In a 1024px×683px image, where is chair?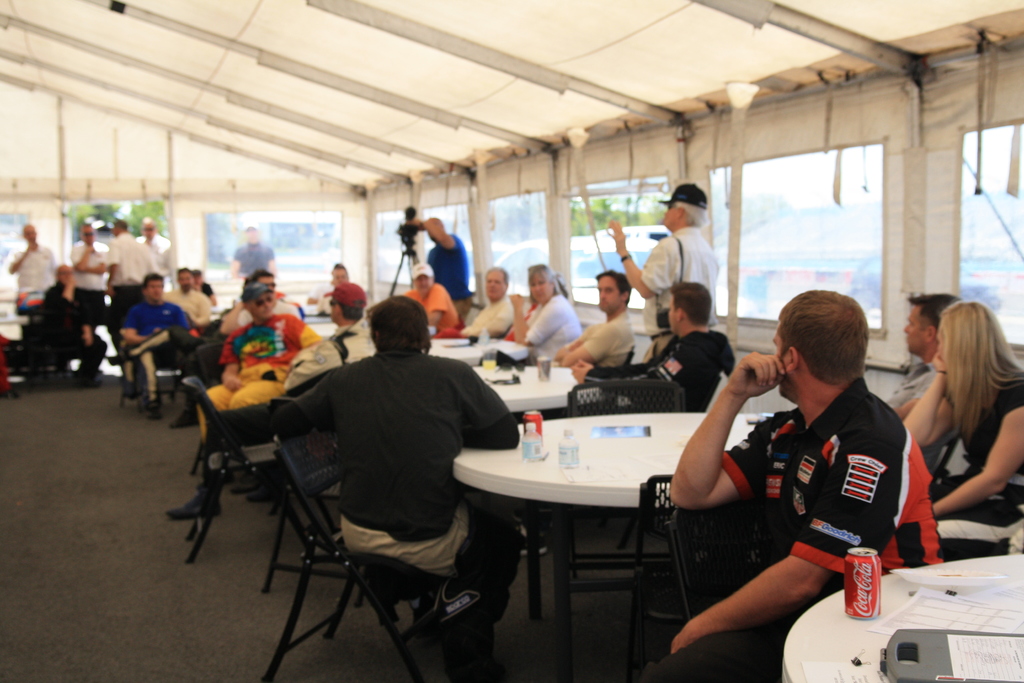
rect(190, 340, 285, 483).
